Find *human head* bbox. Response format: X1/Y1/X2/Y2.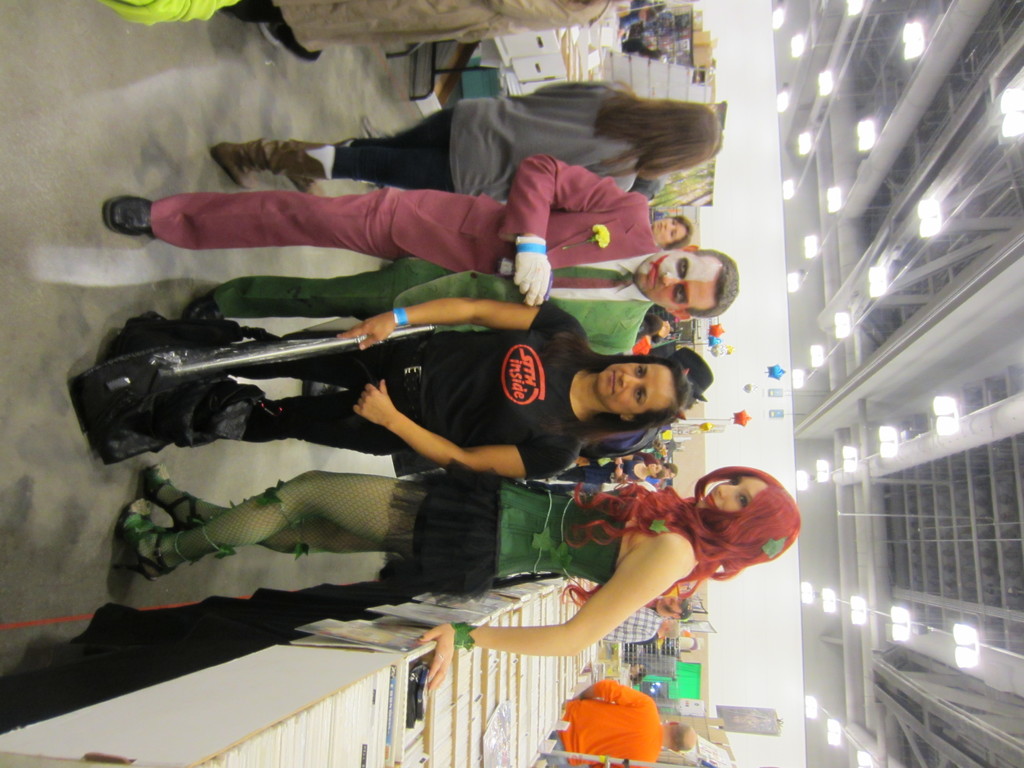
661/595/690/620.
